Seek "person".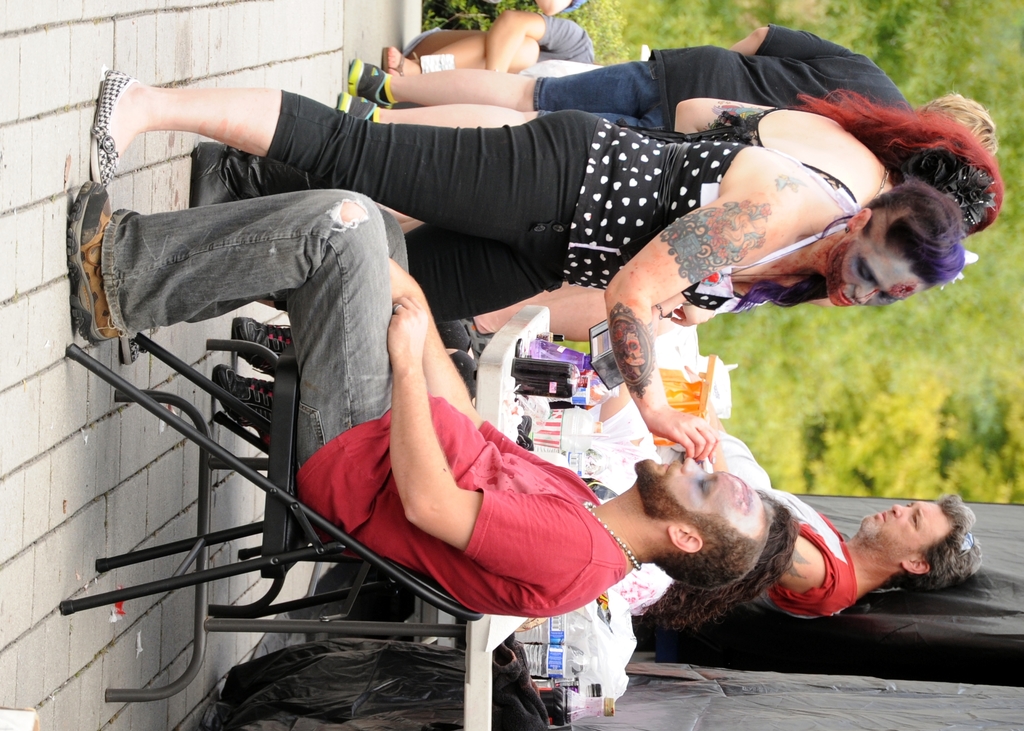
box(597, 379, 972, 628).
